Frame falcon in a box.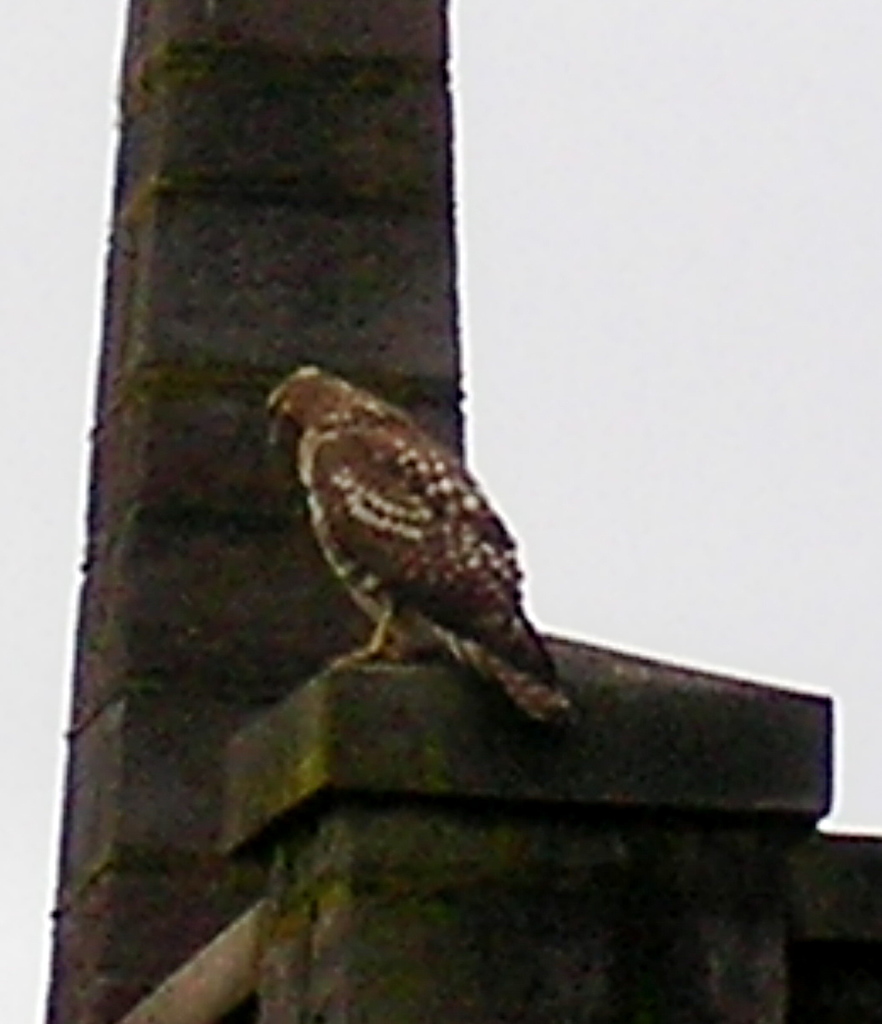
pyautogui.locateOnScreen(262, 362, 577, 722).
